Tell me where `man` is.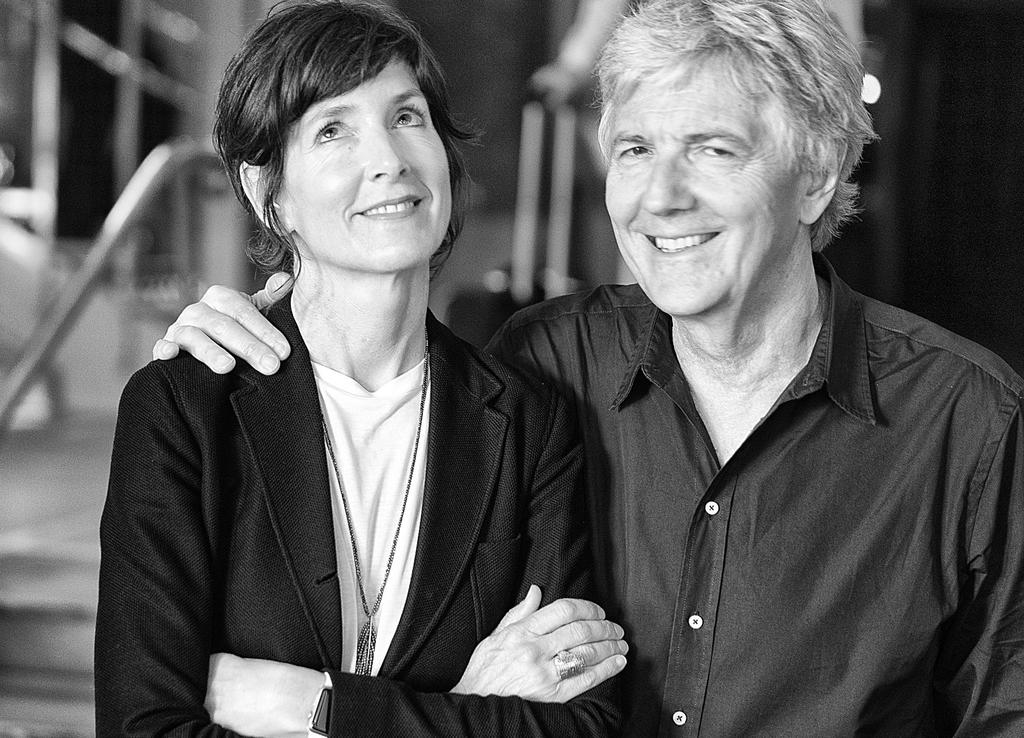
`man` is at l=152, t=0, r=1023, b=737.
